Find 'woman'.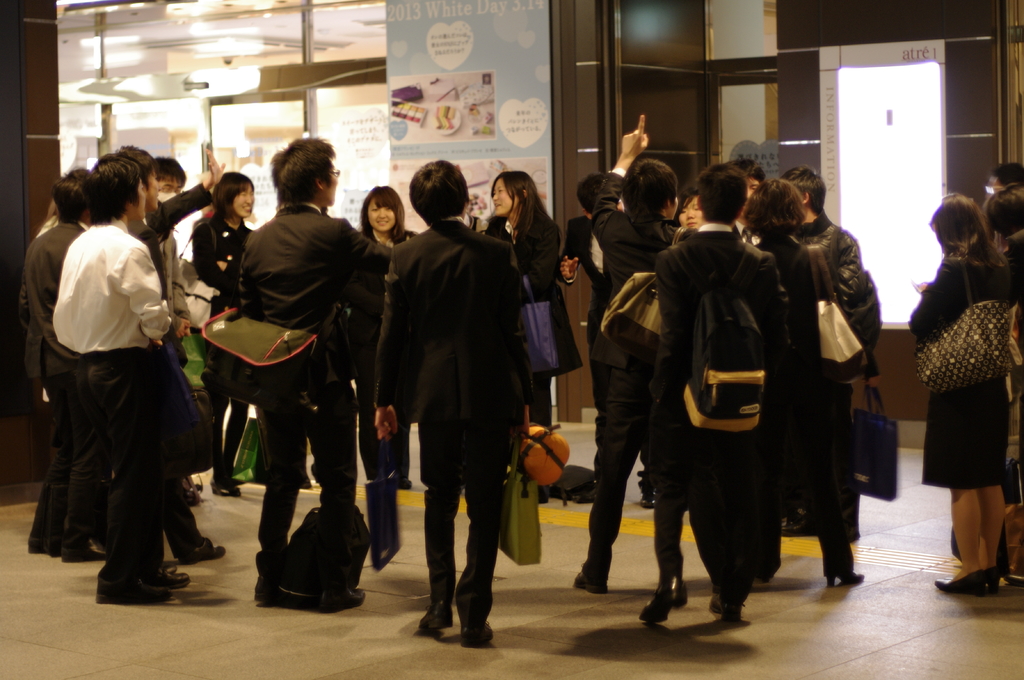
x1=192, y1=173, x2=259, y2=499.
